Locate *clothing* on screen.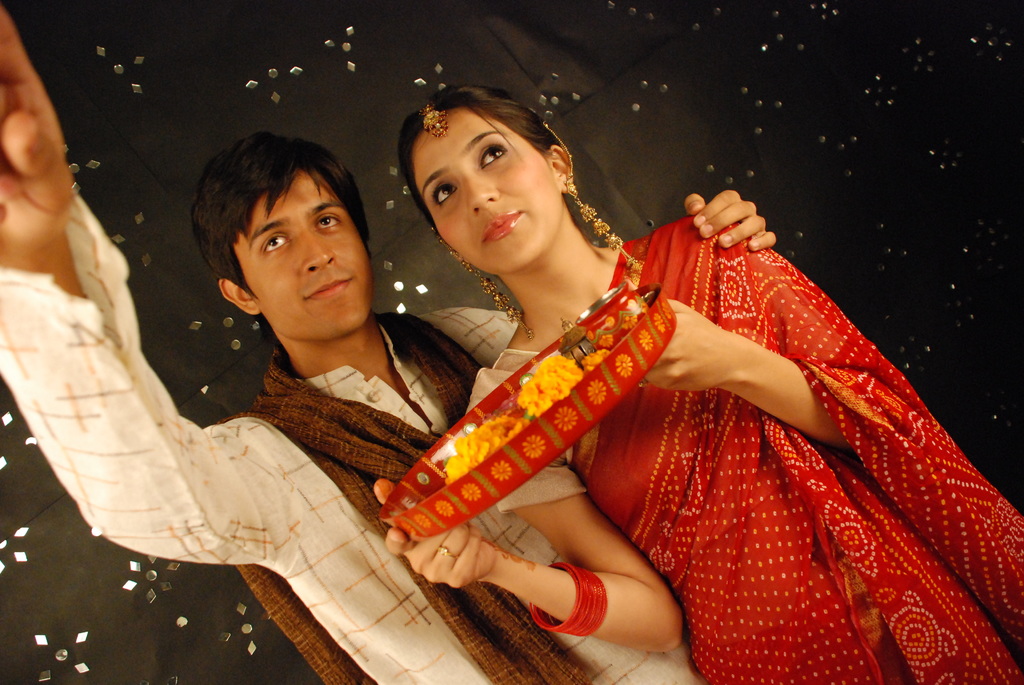
On screen at [left=0, top=190, right=710, bottom=684].
